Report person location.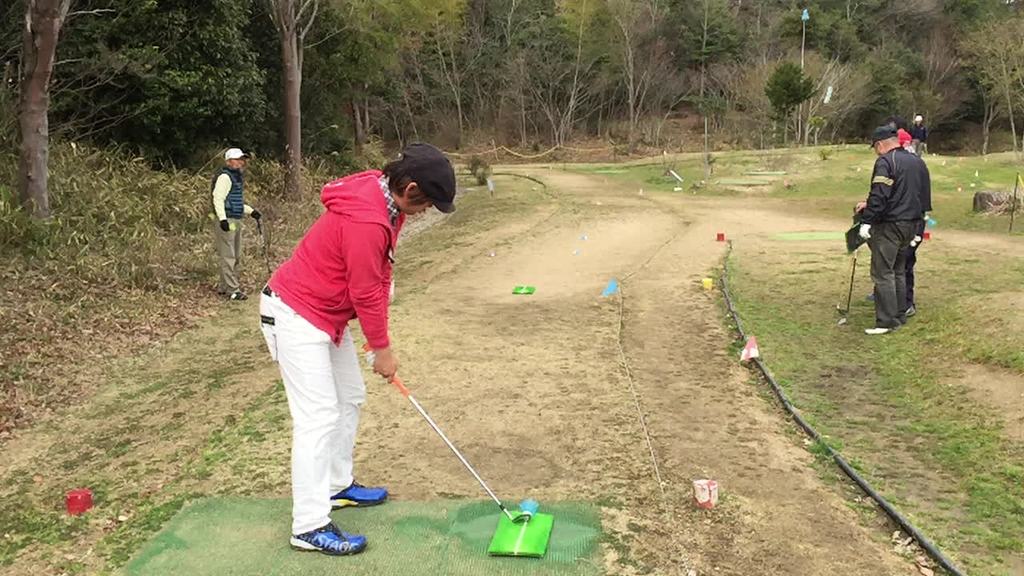
Report: bbox(866, 146, 934, 316).
